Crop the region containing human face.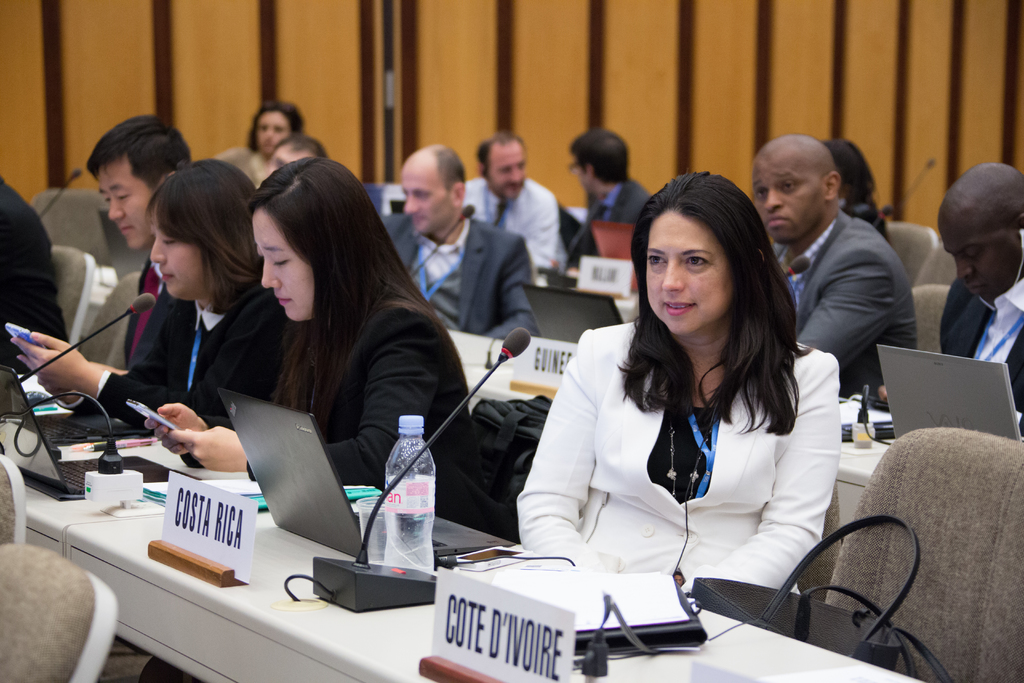
Crop region: {"x1": 147, "y1": 211, "x2": 205, "y2": 299}.
